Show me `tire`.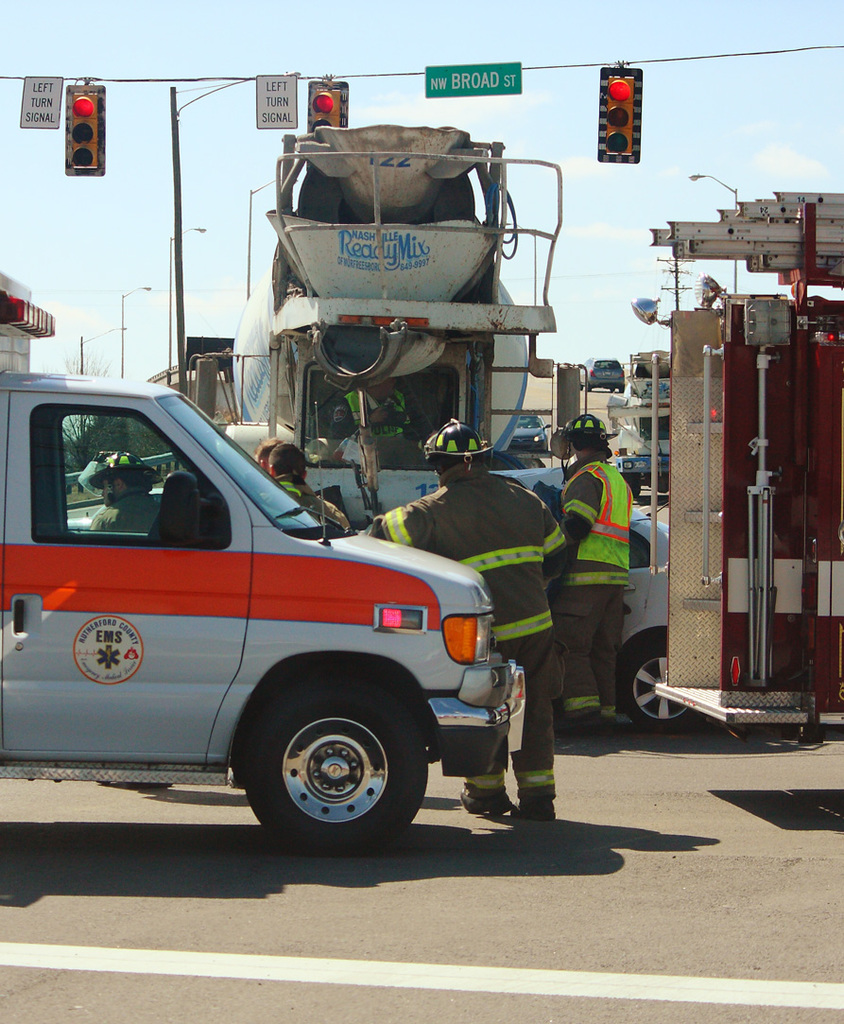
`tire` is here: {"left": 232, "top": 687, "right": 426, "bottom": 840}.
